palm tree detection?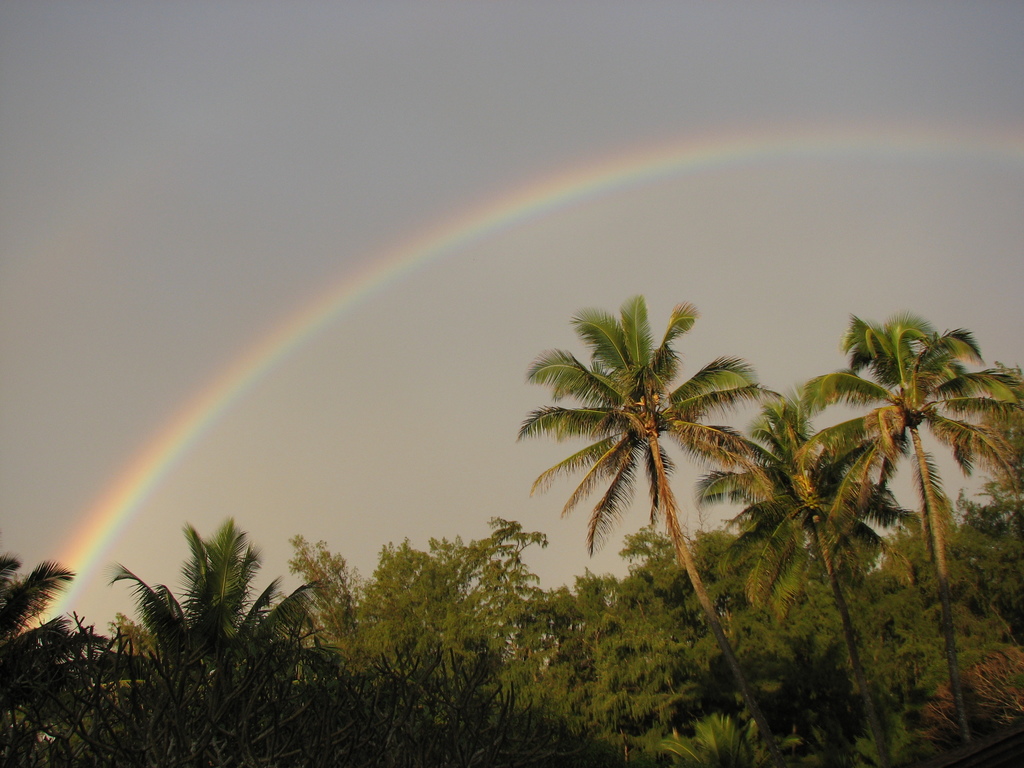
crop(285, 620, 412, 742)
